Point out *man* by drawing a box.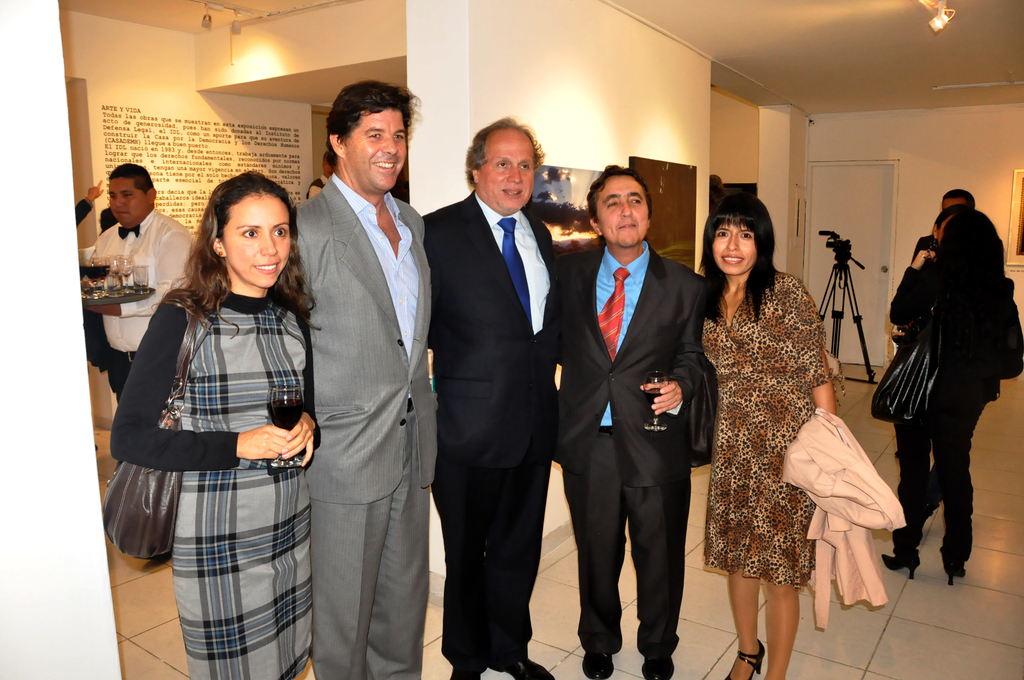
[76,161,197,401].
